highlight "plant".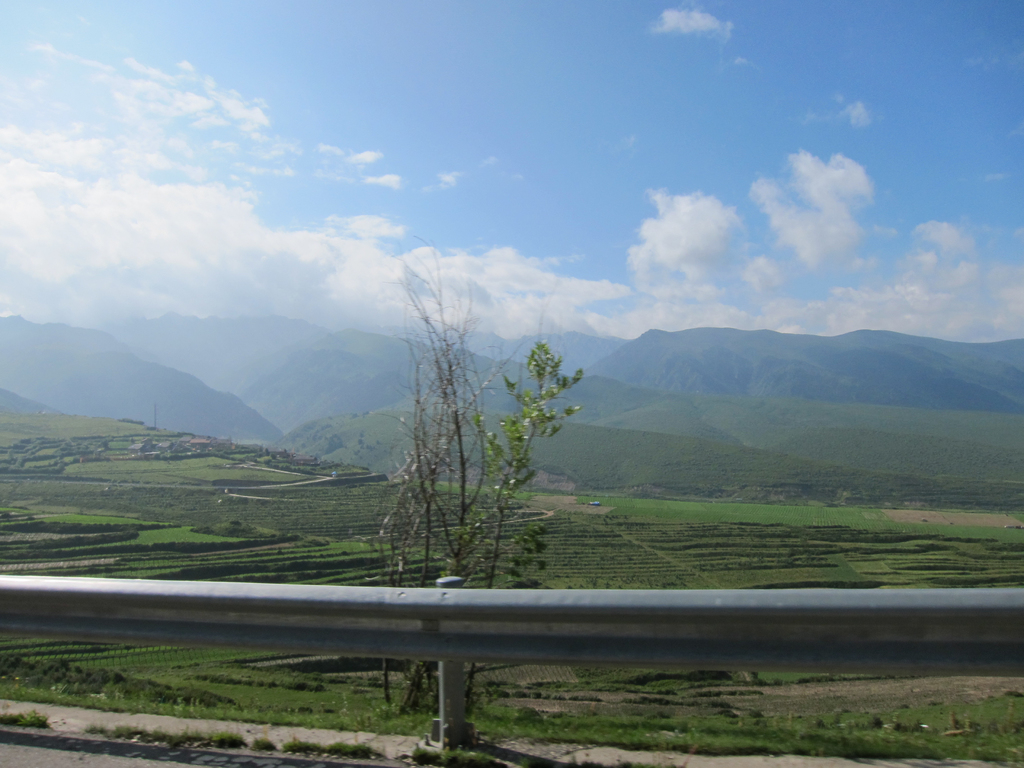
Highlighted region: [left=280, top=738, right=325, bottom=754].
